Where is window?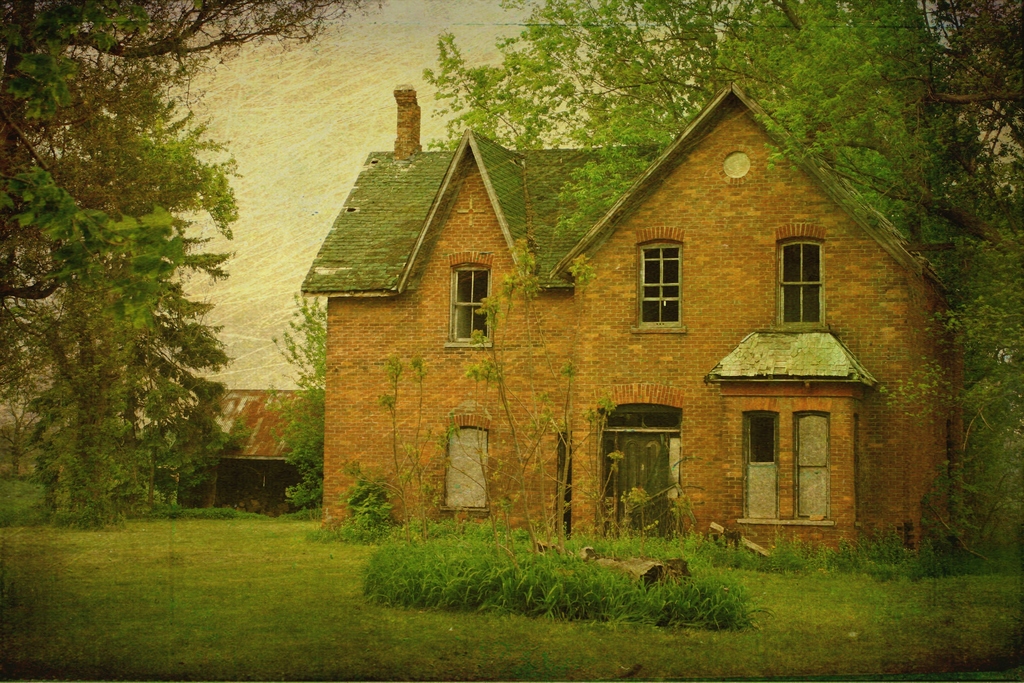
739 411 786 524.
